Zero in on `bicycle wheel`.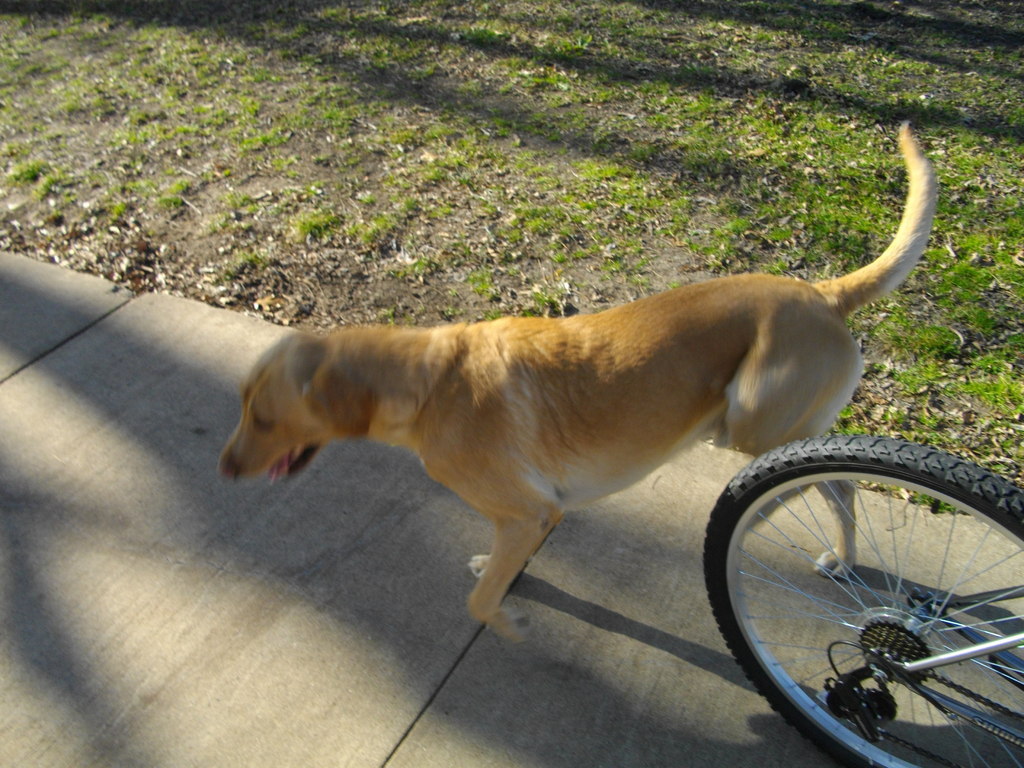
Zeroed in: box(706, 434, 1023, 767).
